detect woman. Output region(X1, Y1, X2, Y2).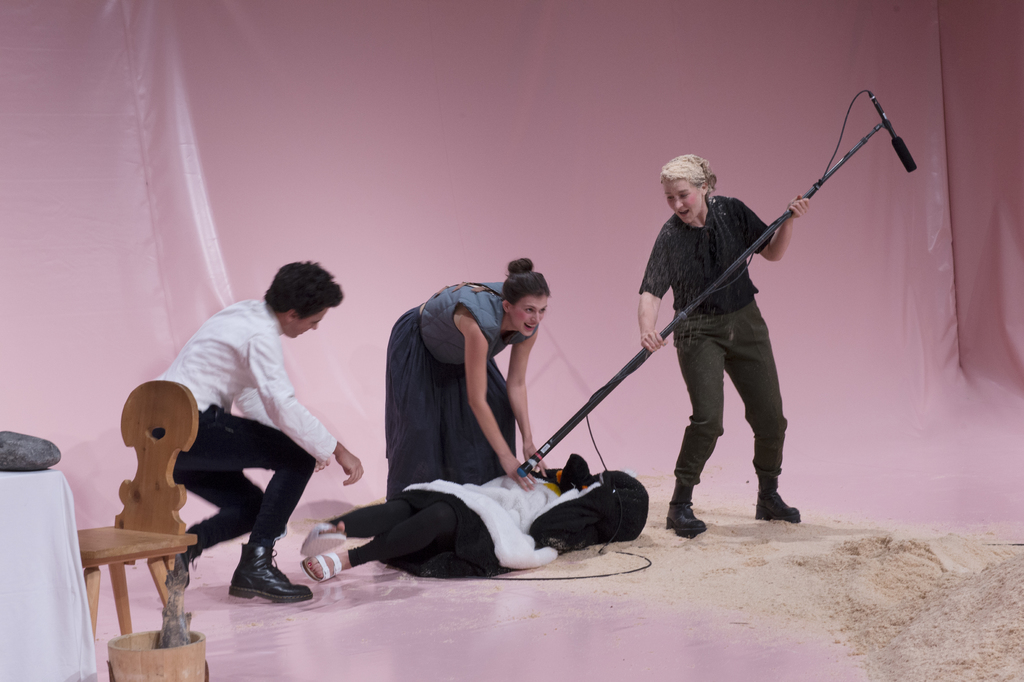
region(385, 257, 545, 519).
